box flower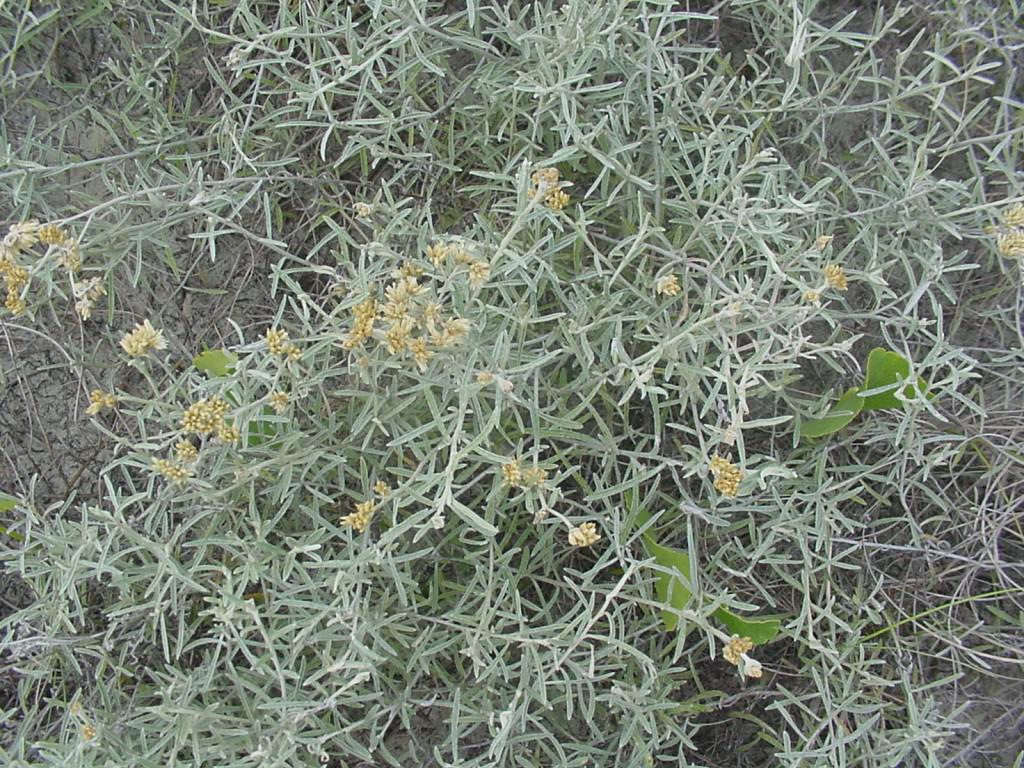
262 327 286 356
